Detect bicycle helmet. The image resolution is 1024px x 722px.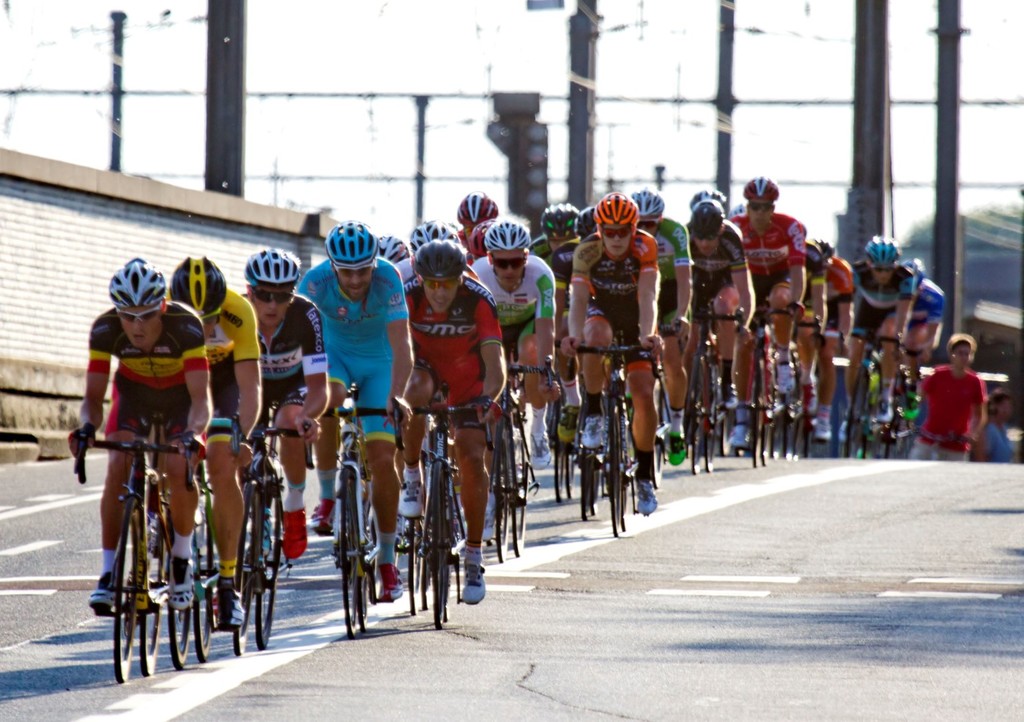
pyautogui.locateOnScreen(539, 194, 577, 234).
